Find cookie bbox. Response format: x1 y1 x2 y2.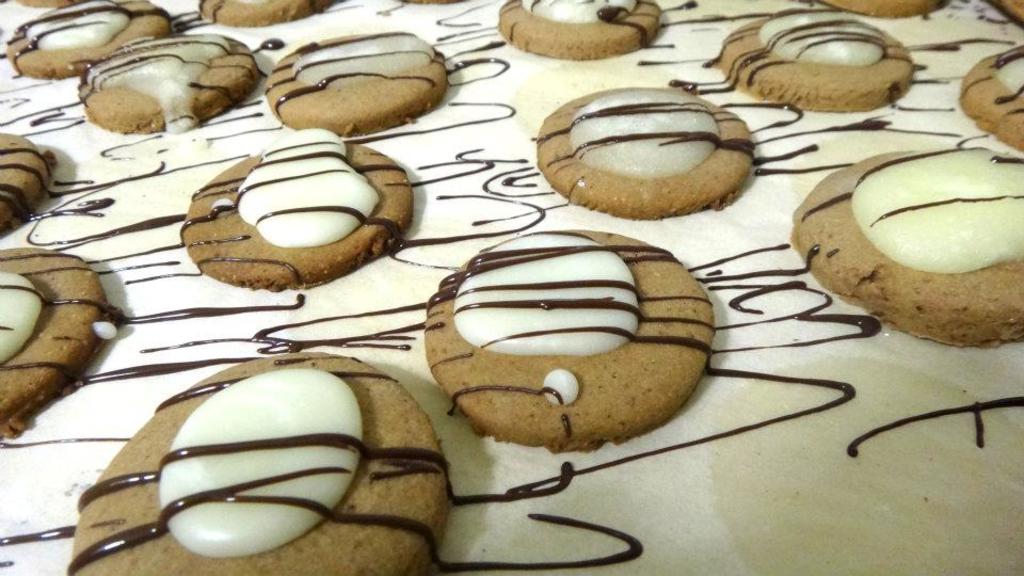
73 26 265 134.
